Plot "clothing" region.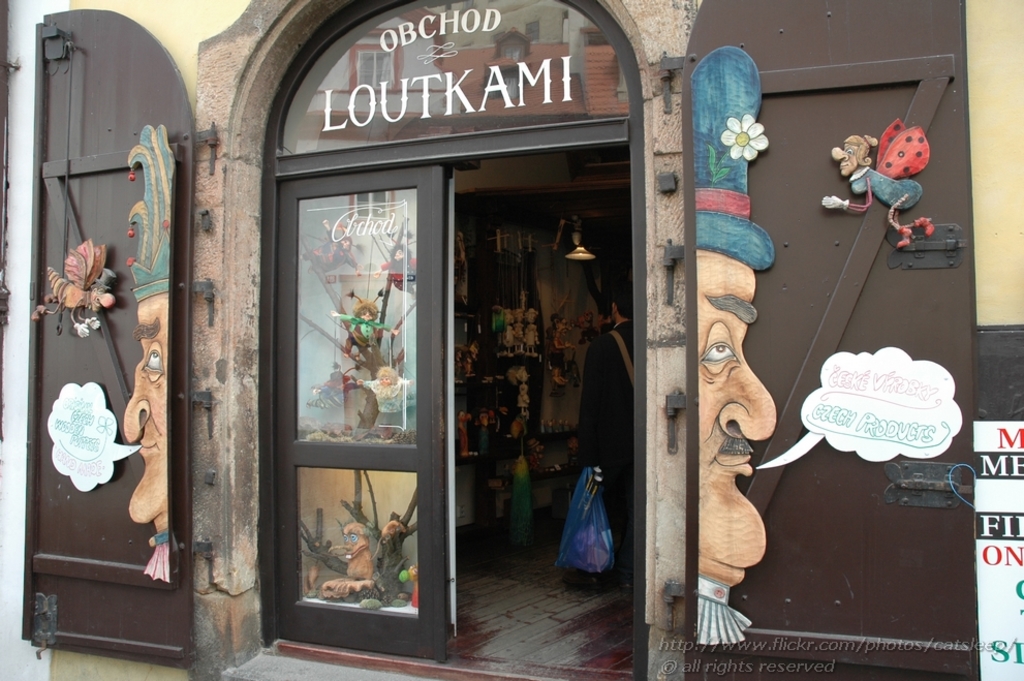
Plotted at select_region(572, 320, 637, 560).
